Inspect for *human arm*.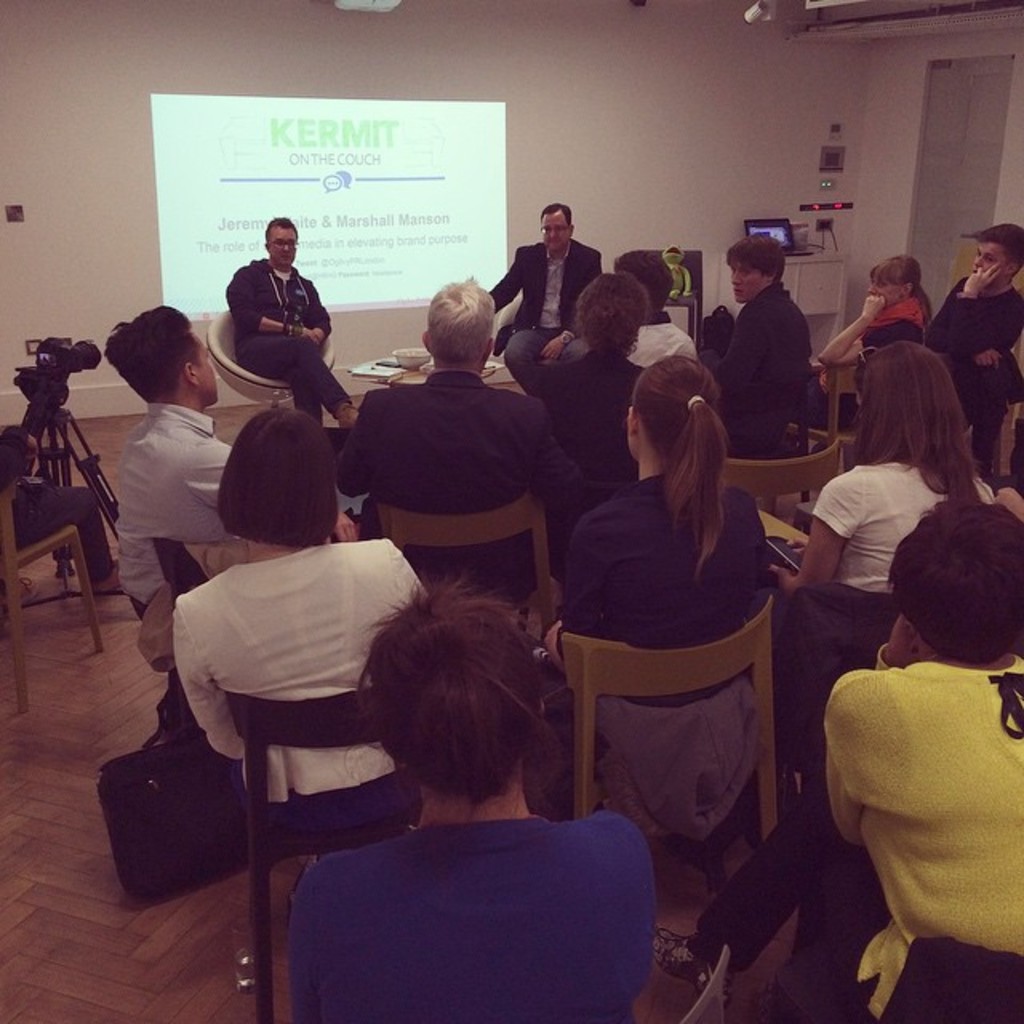
Inspection: 523 414 581 515.
